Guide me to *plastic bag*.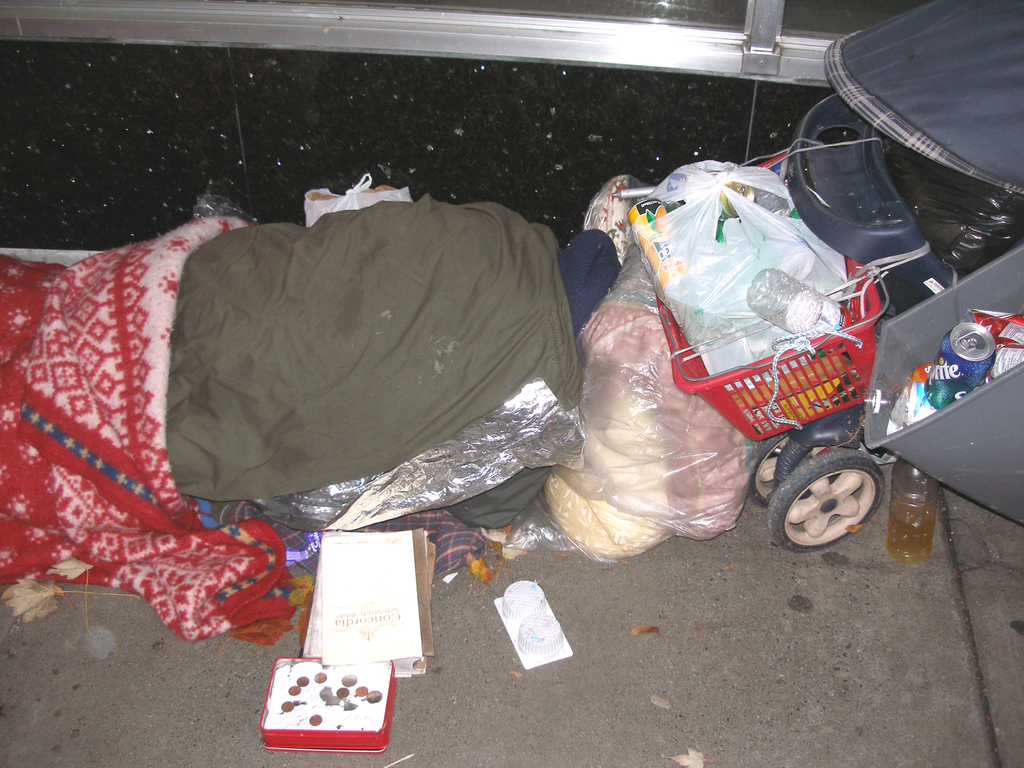
Guidance: box=[545, 237, 760, 542].
